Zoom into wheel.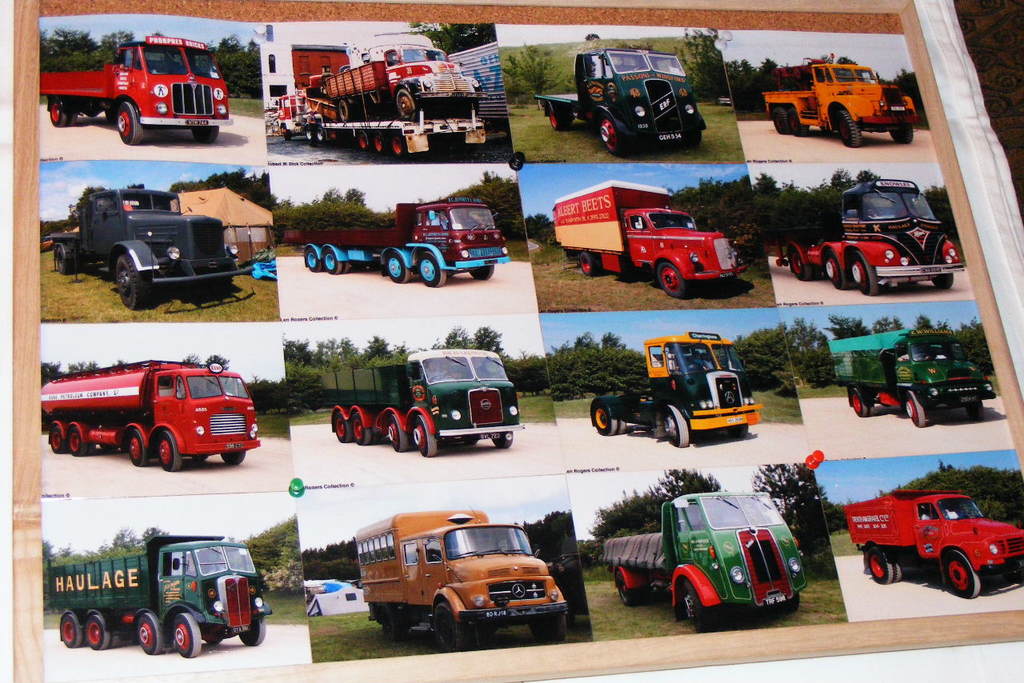
Zoom target: 193, 125, 219, 142.
